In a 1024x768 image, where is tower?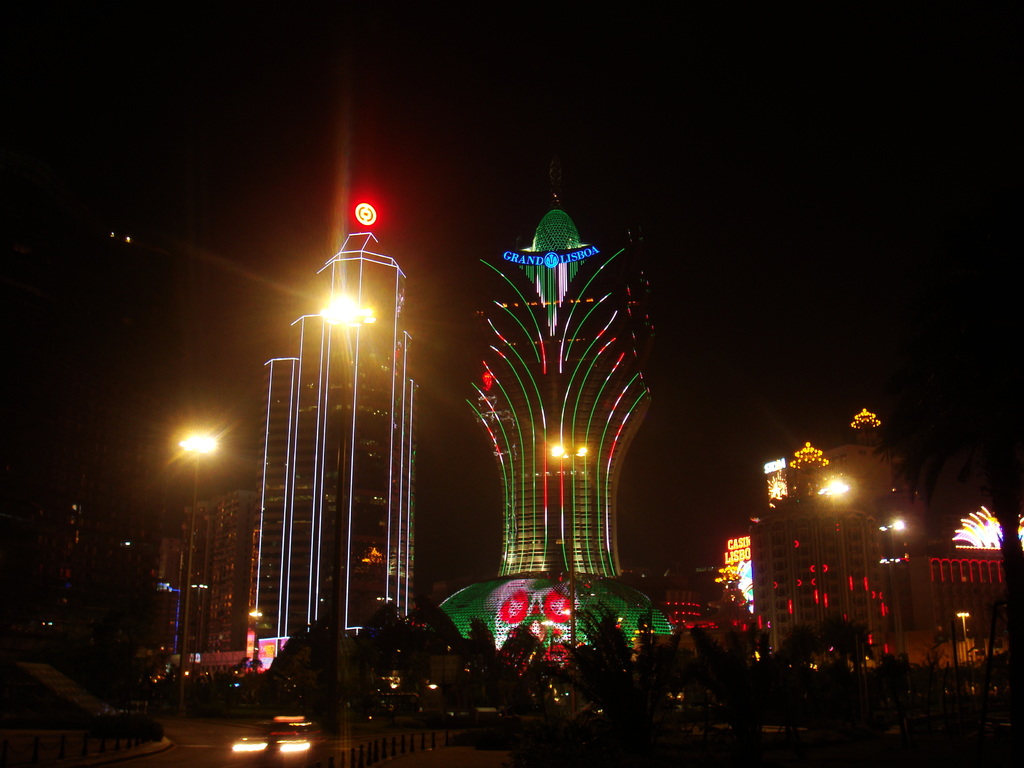
select_region(847, 384, 897, 449).
